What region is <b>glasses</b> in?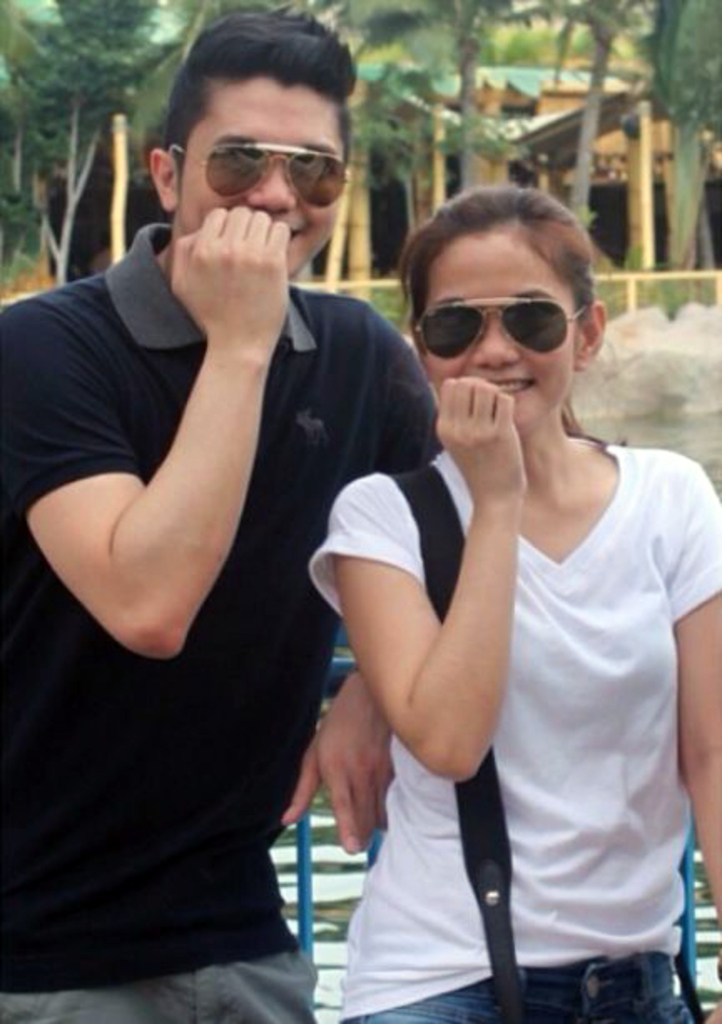
x1=409 y1=294 x2=585 y2=369.
